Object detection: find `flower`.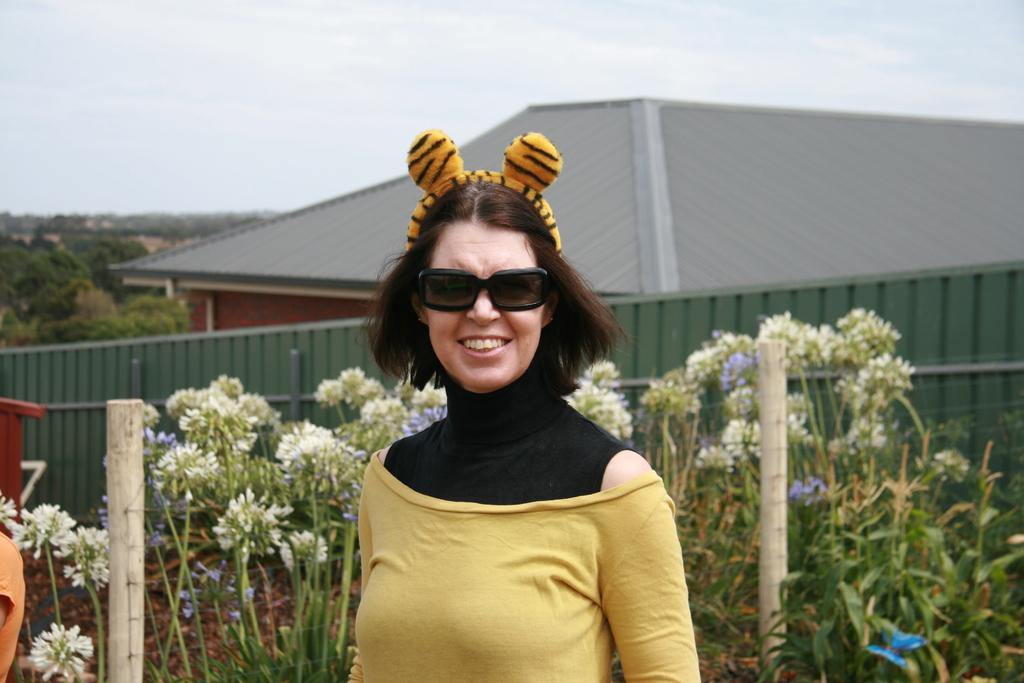
bbox(28, 625, 95, 682).
